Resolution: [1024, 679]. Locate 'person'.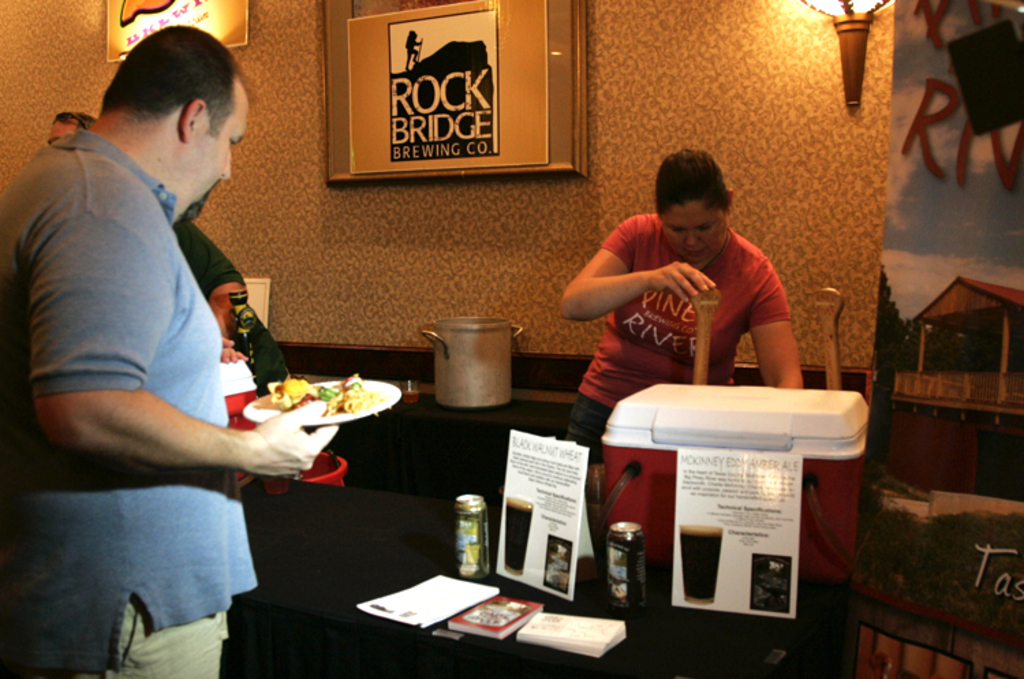
0, 25, 339, 678.
